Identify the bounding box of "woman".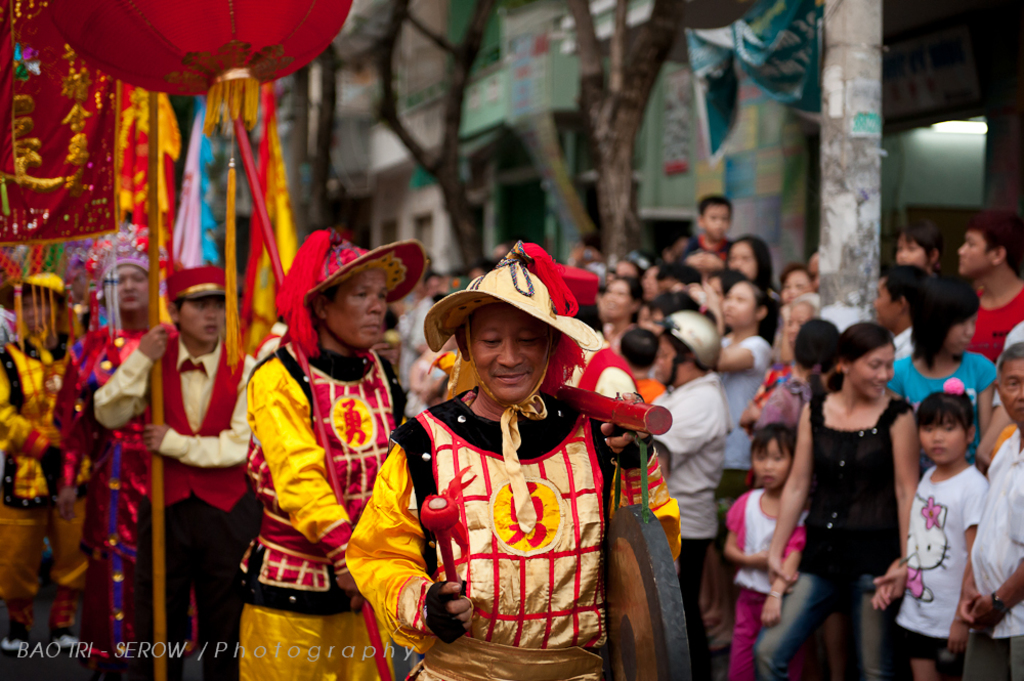
722/227/776/292.
